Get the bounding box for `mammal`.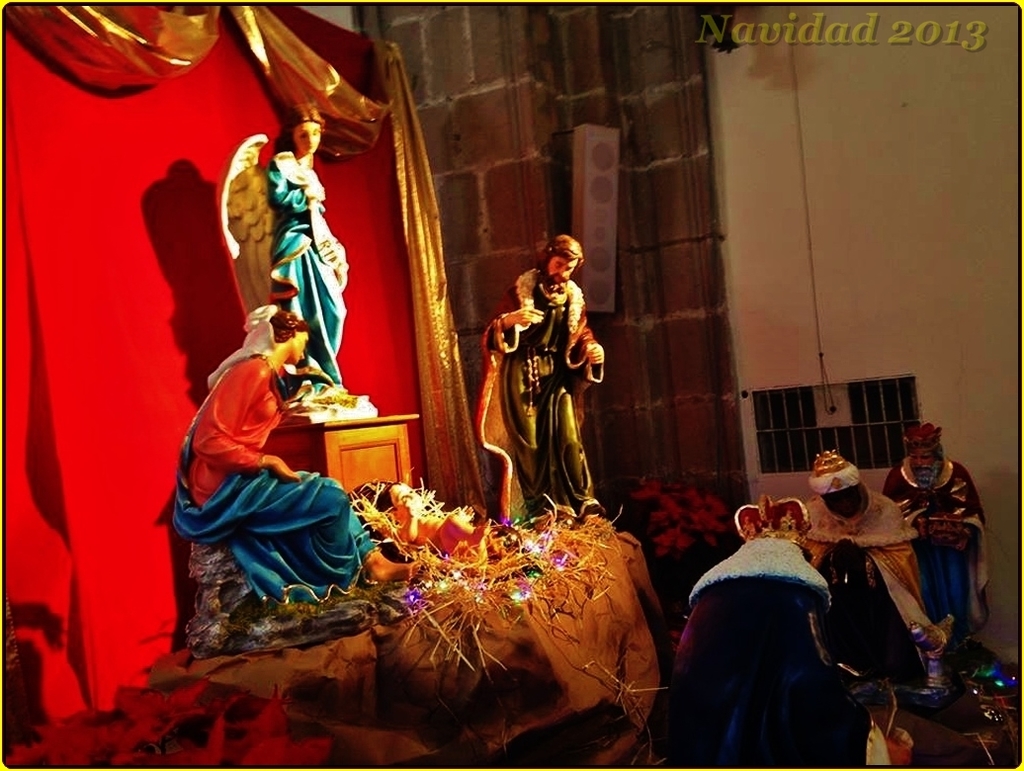
800 443 941 696.
